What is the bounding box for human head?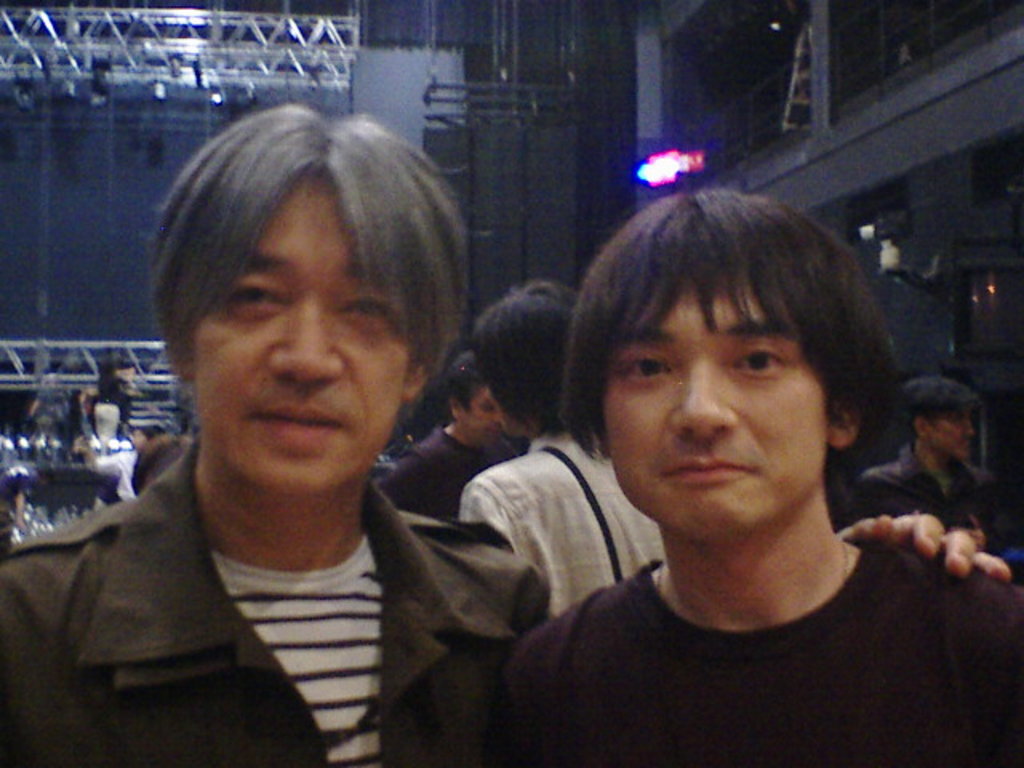
select_region(906, 370, 979, 466).
